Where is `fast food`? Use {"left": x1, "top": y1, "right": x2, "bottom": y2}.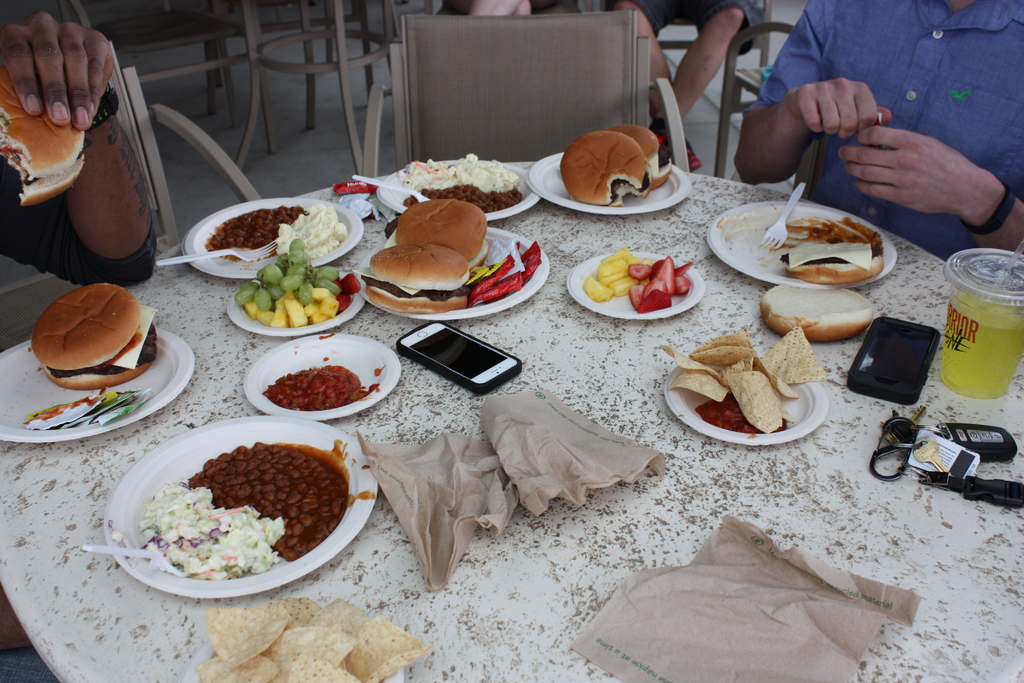
{"left": 289, "top": 285, "right": 319, "bottom": 309}.
